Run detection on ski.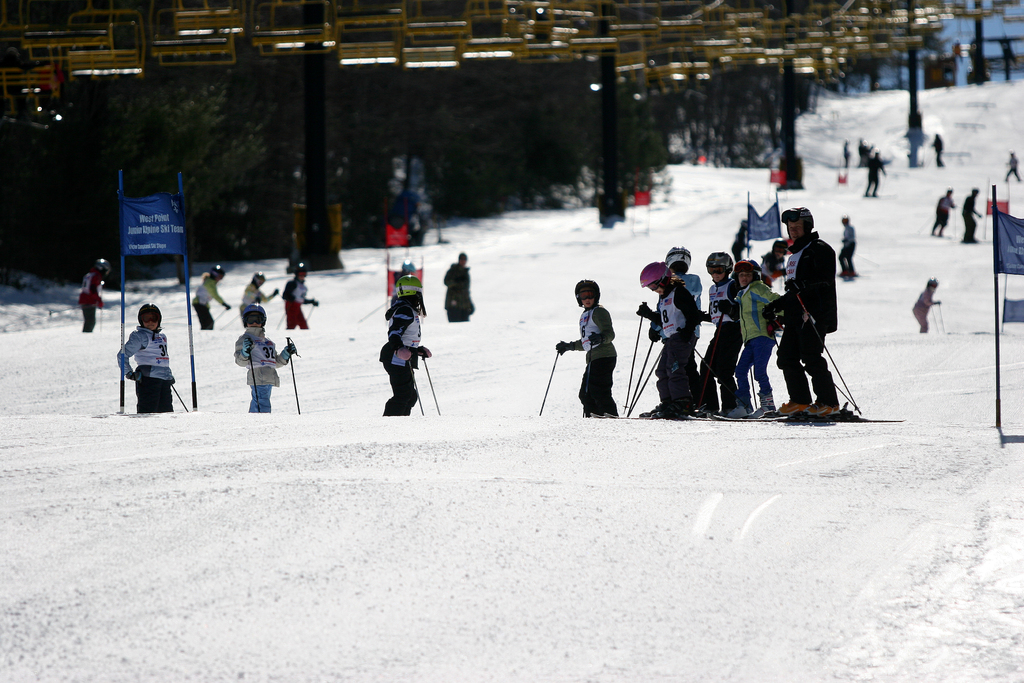
Result: [703, 402, 900, 432].
